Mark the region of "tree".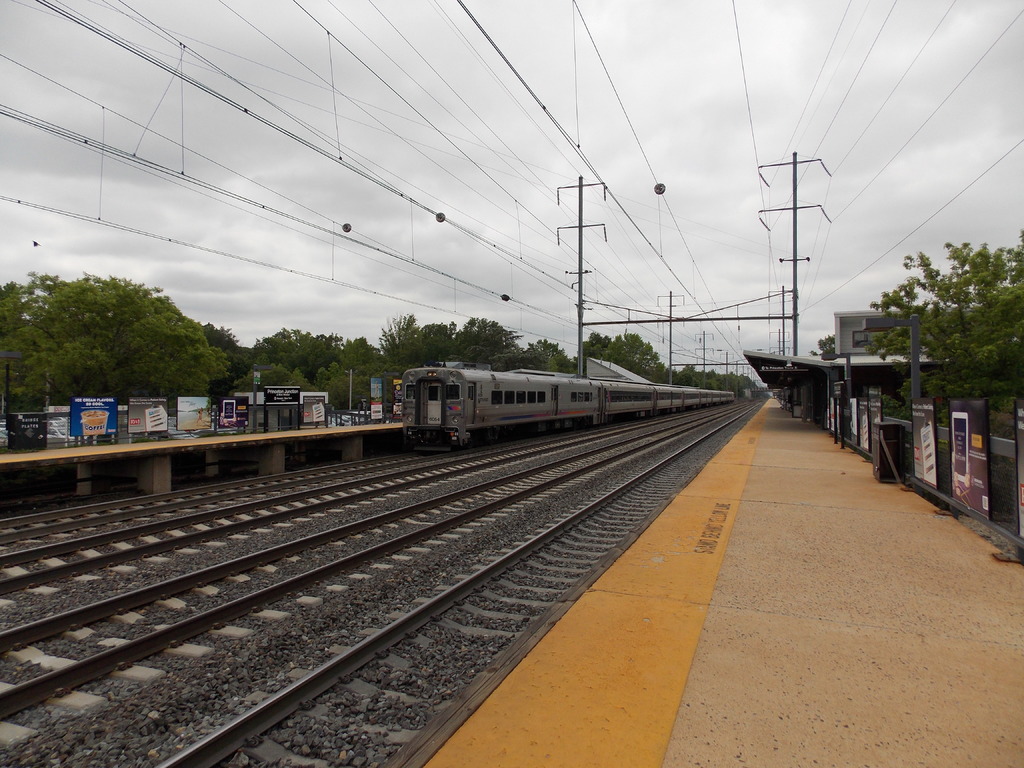
Region: region(459, 317, 506, 355).
